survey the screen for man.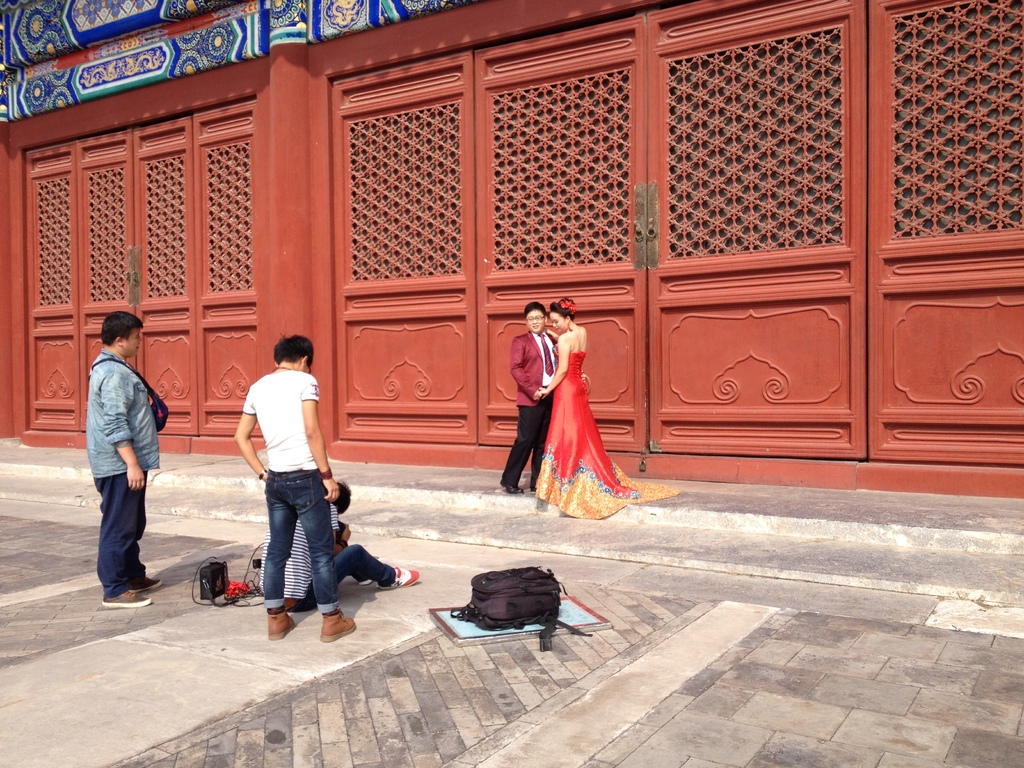
Survey found: 257, 477, 419, 617.
